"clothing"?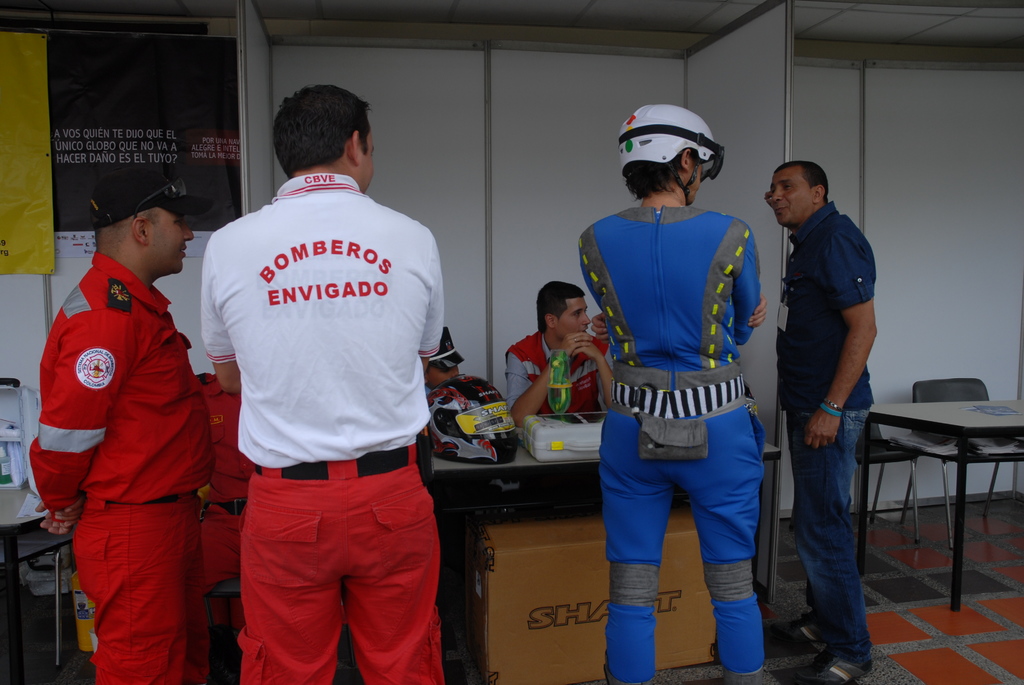
x1=20, y1=248, x2=212, y2=684
